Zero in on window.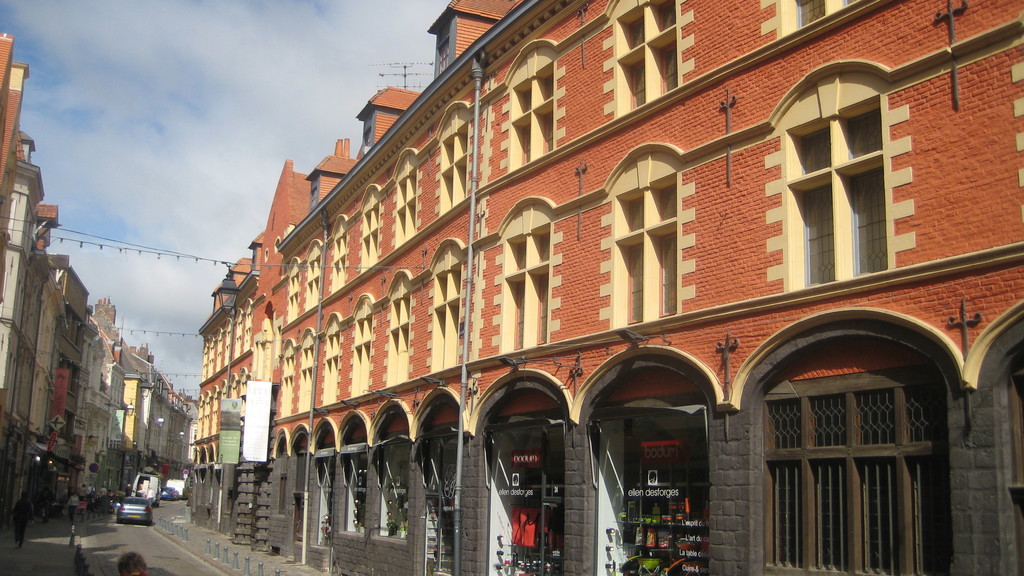
Zeroed in: 762 0 890 44.
